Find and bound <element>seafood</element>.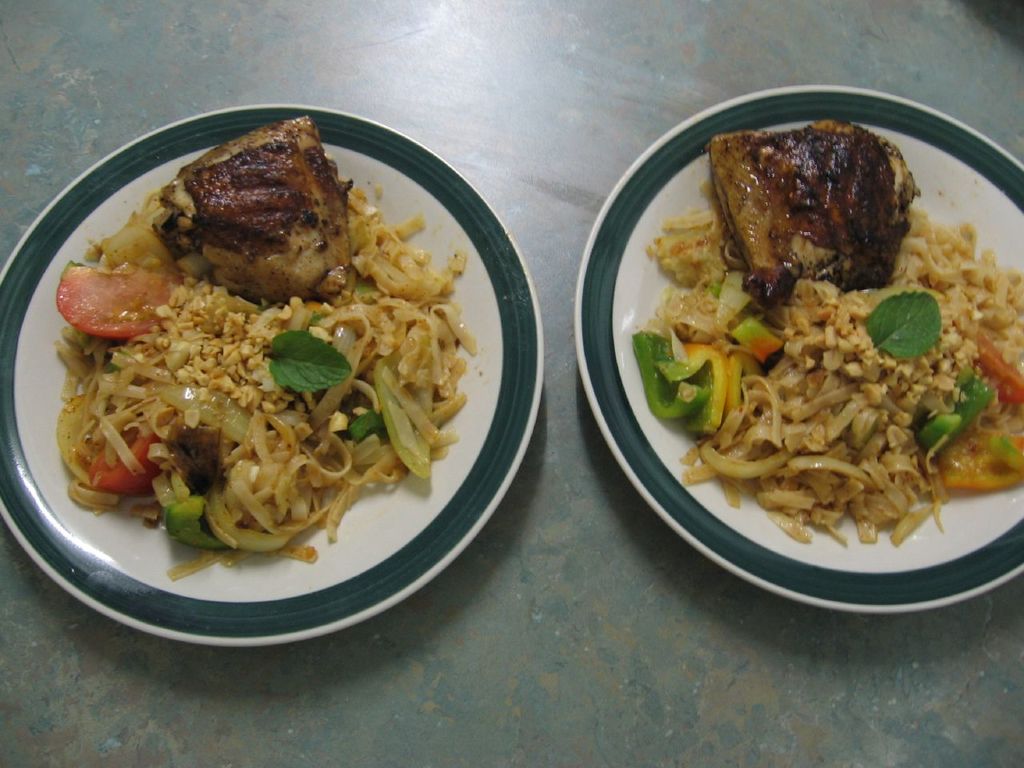
Bound: 145:110:353:301.
